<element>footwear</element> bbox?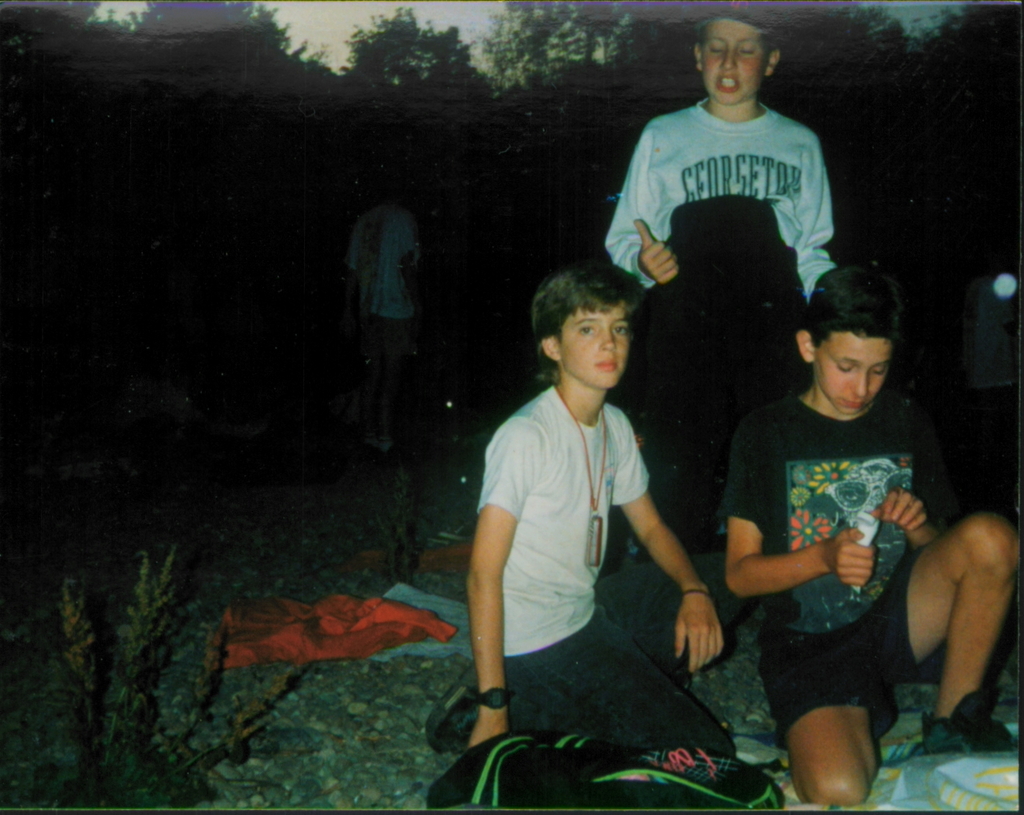
429, 669, 484, 754
